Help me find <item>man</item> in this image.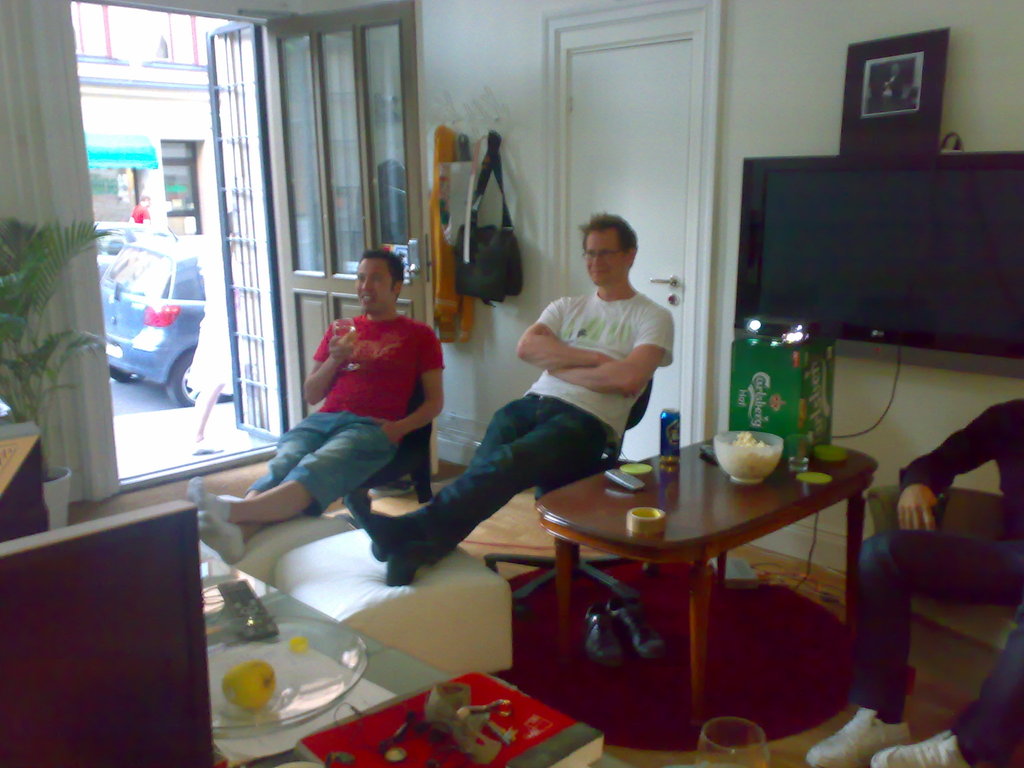
Found it: locate(868, 61, 886, 98).
